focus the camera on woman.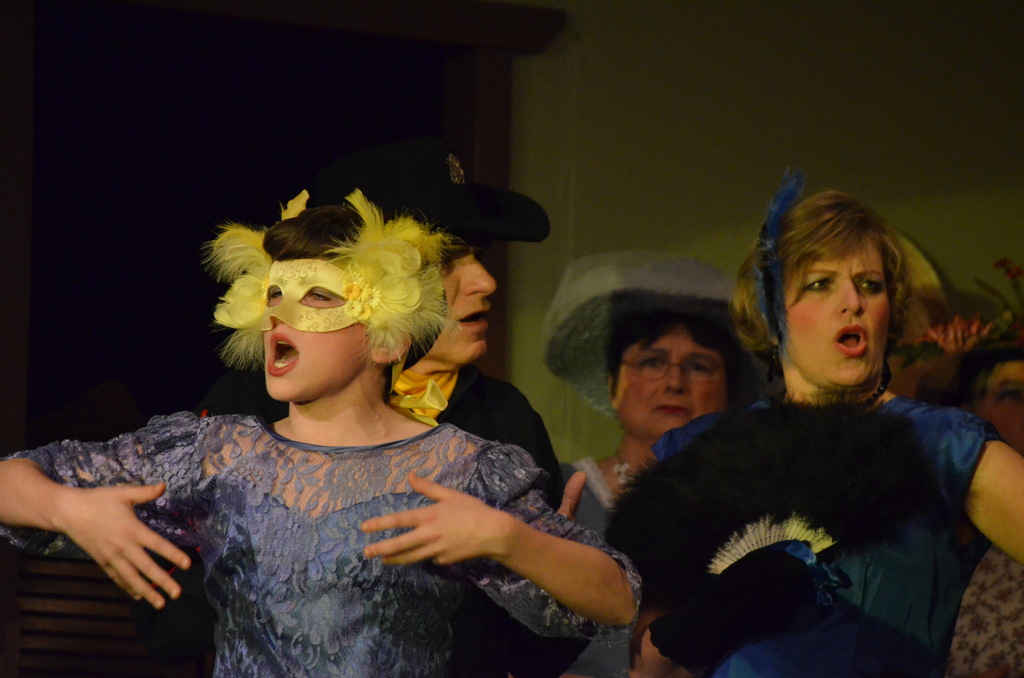
Focus region: l=532, t=248, r=770, b=677.
